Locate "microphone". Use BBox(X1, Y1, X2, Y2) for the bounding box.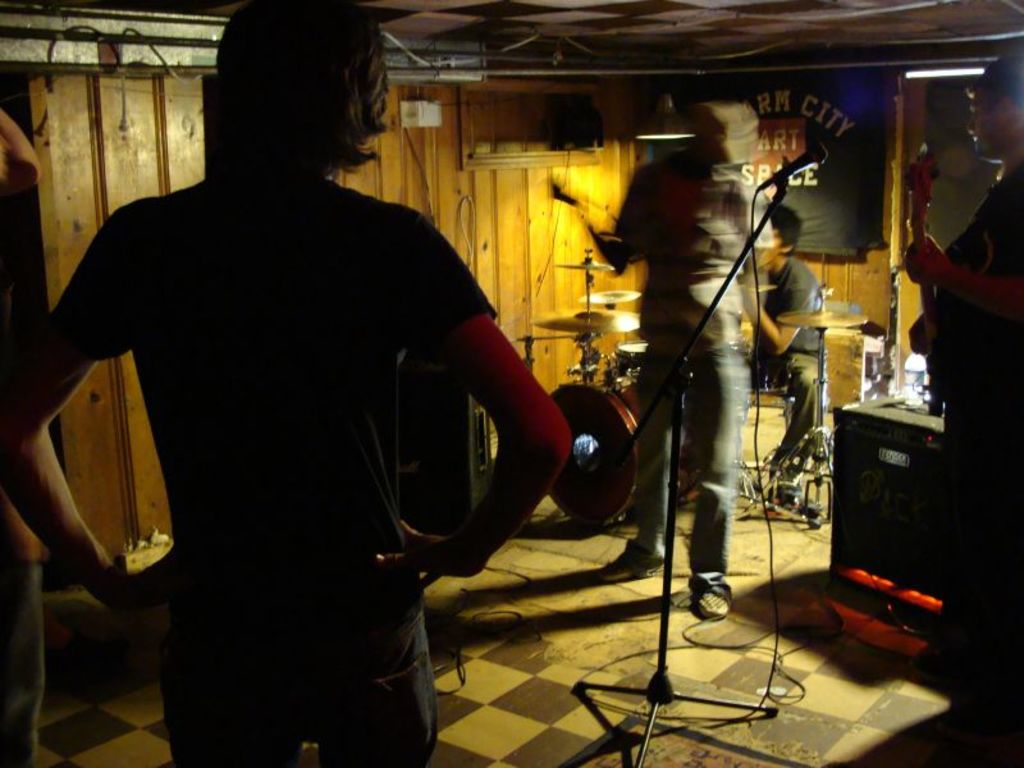
BBox(751, 143, 840, 204).
